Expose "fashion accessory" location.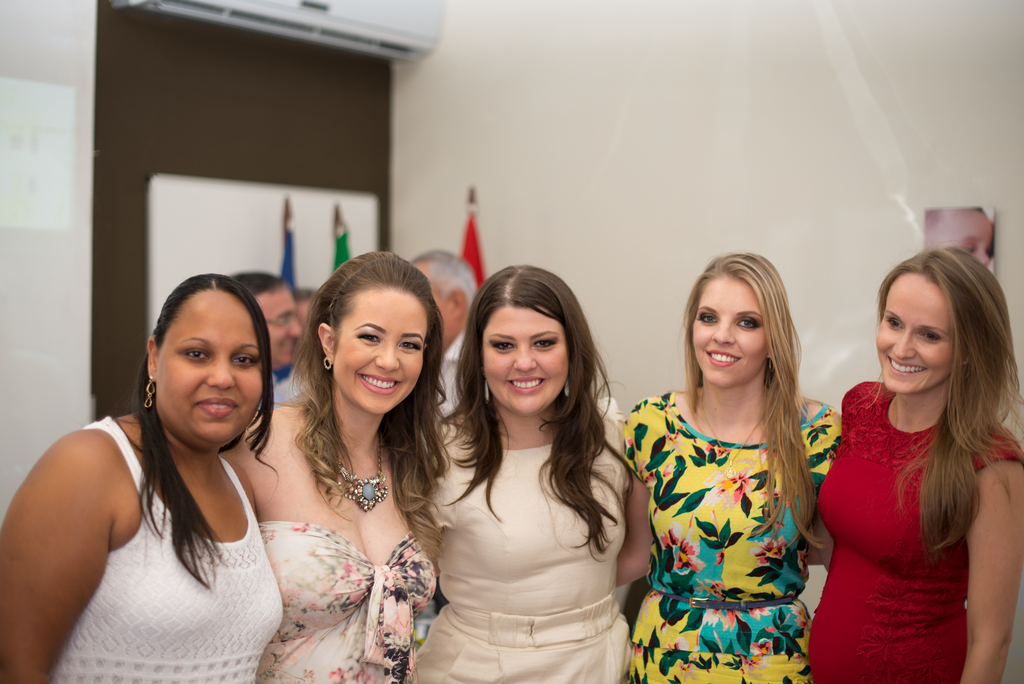
Exposed at pyautogui.locateOnScreen(335, 430, 391, 511).
